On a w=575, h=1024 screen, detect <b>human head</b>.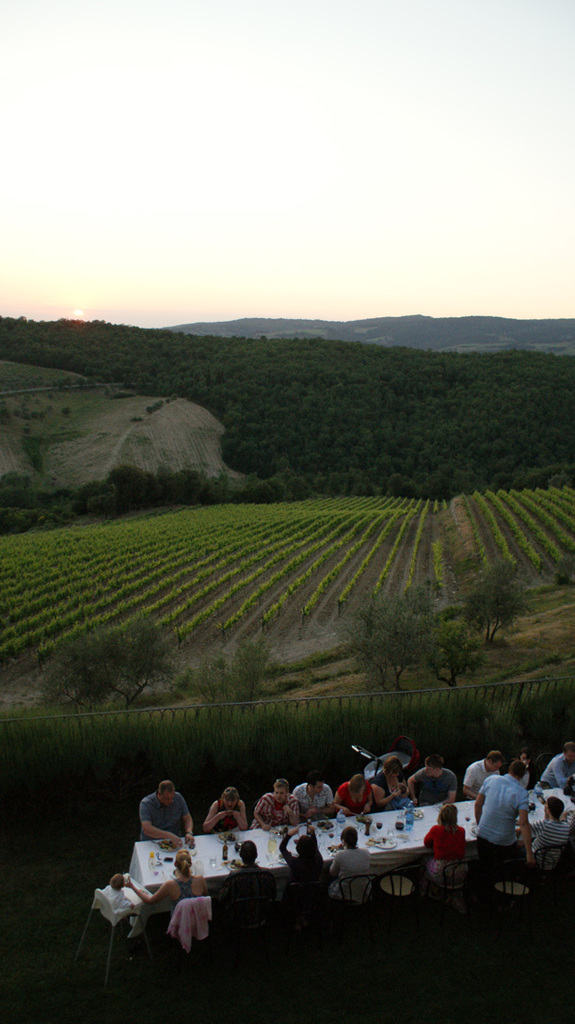
<region>541, 796, 565, 824</region>.
